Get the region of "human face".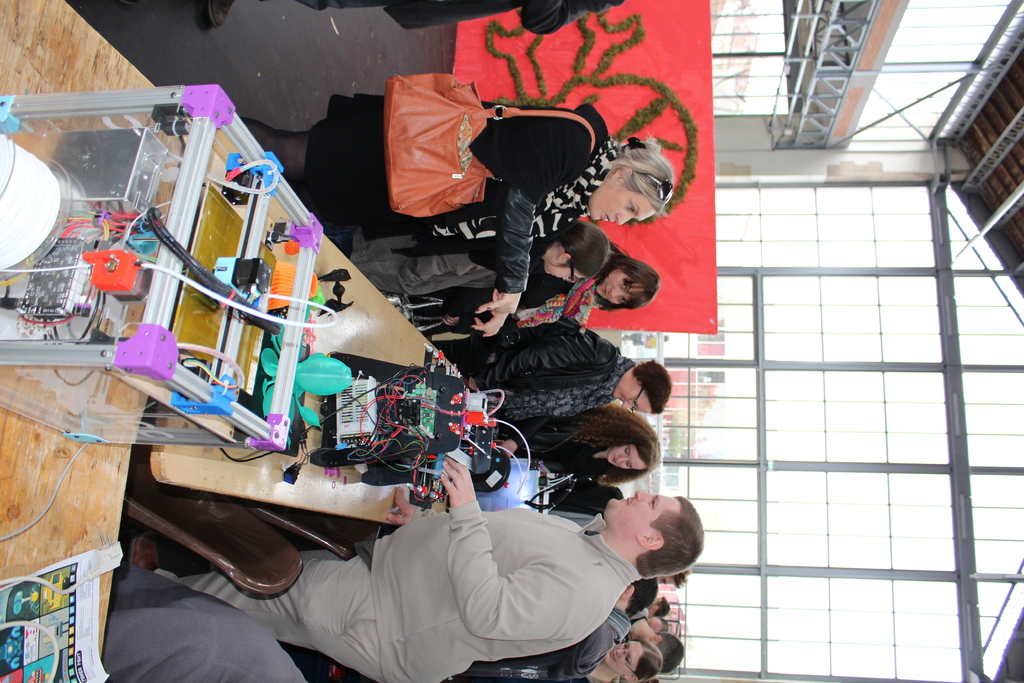
{"x1": 614, "y1": 374, "x2": 652, "y2": 411}.
